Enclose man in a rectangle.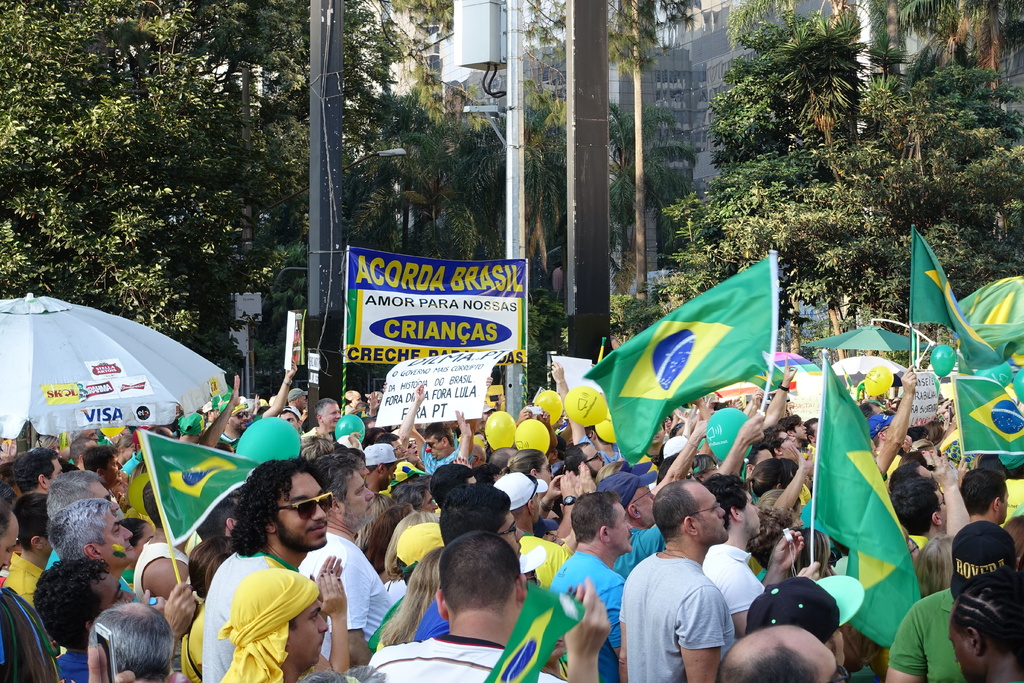
[621,495,762,680].
